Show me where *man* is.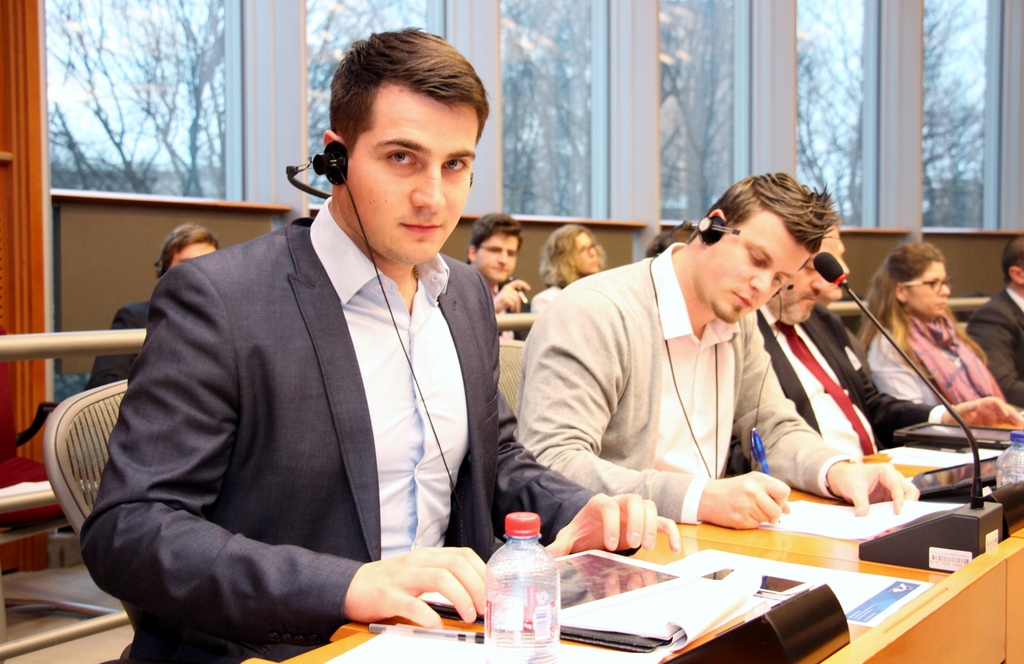
*man* is at (x1=817, y1=222, x2=851, y2=301).
